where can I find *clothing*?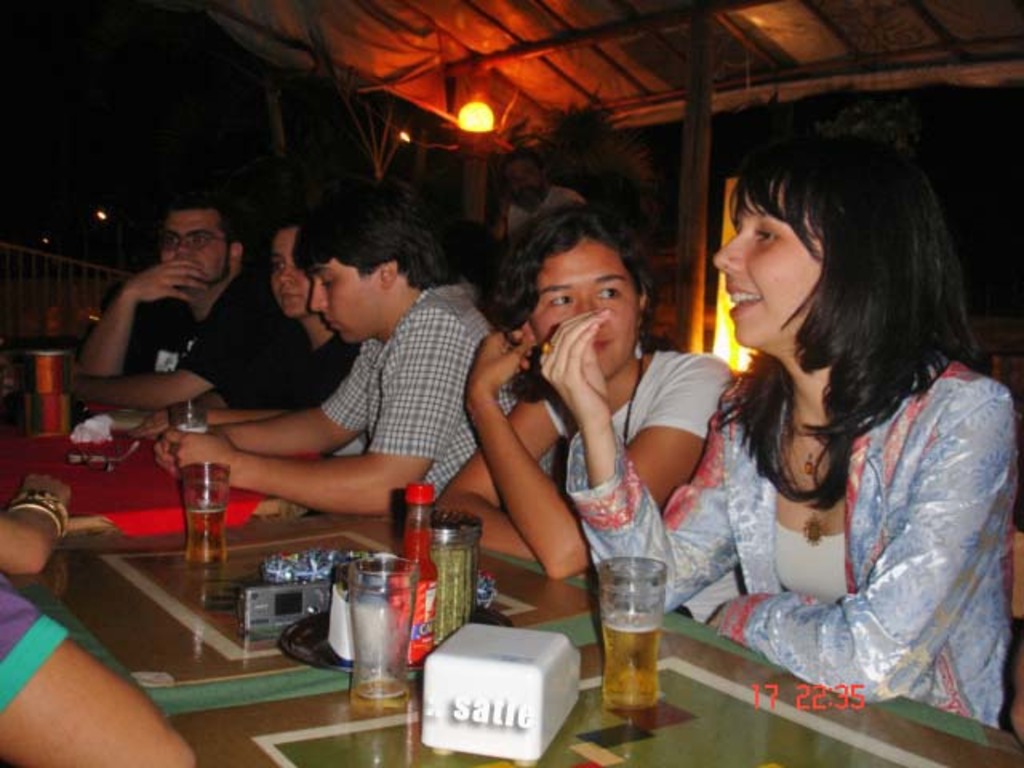
You can find it at <region>0, 589, 69, 706</region>.
